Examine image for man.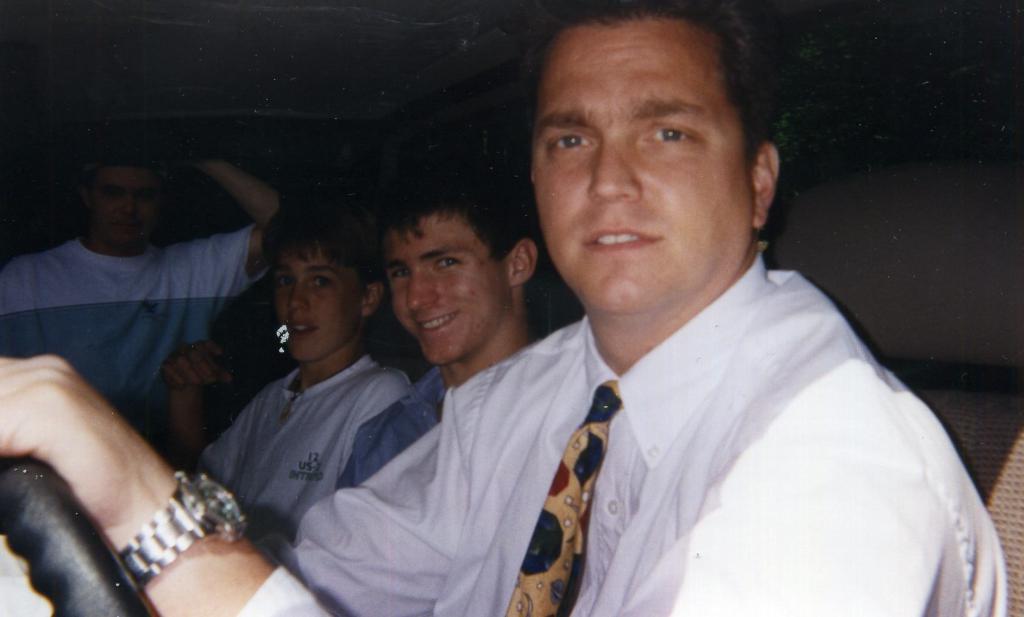
Examination result: bbox(0, 116, 300, 457).
